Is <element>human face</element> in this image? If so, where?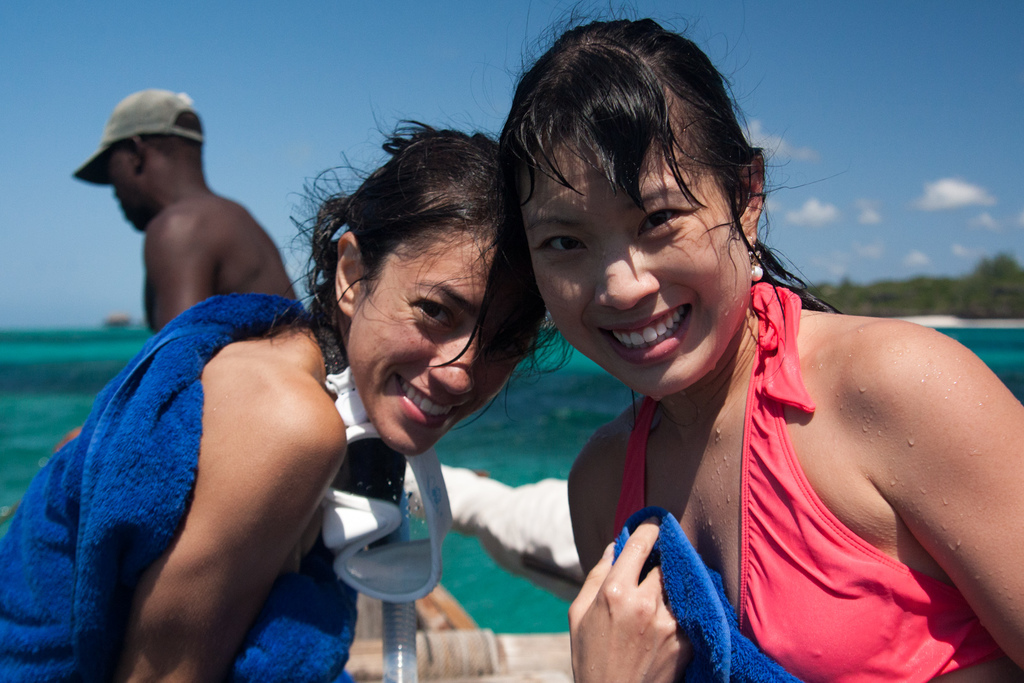
Yes, at (x1=102, y1=140, x2=140, y2=224).
